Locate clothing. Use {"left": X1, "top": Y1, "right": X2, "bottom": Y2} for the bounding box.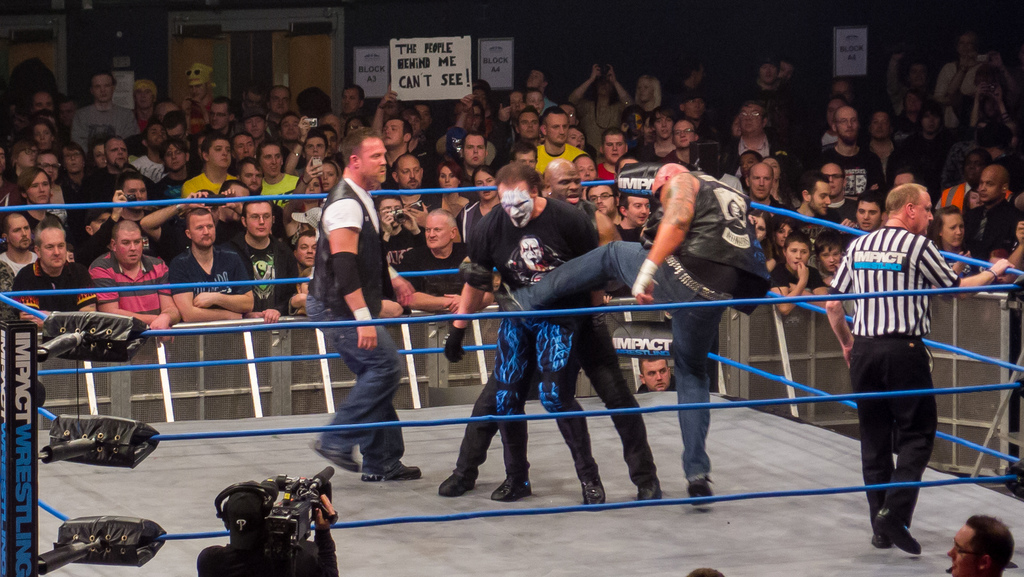
{"left": 195, "top": 535, "right": 339, "bottom": 576}.
